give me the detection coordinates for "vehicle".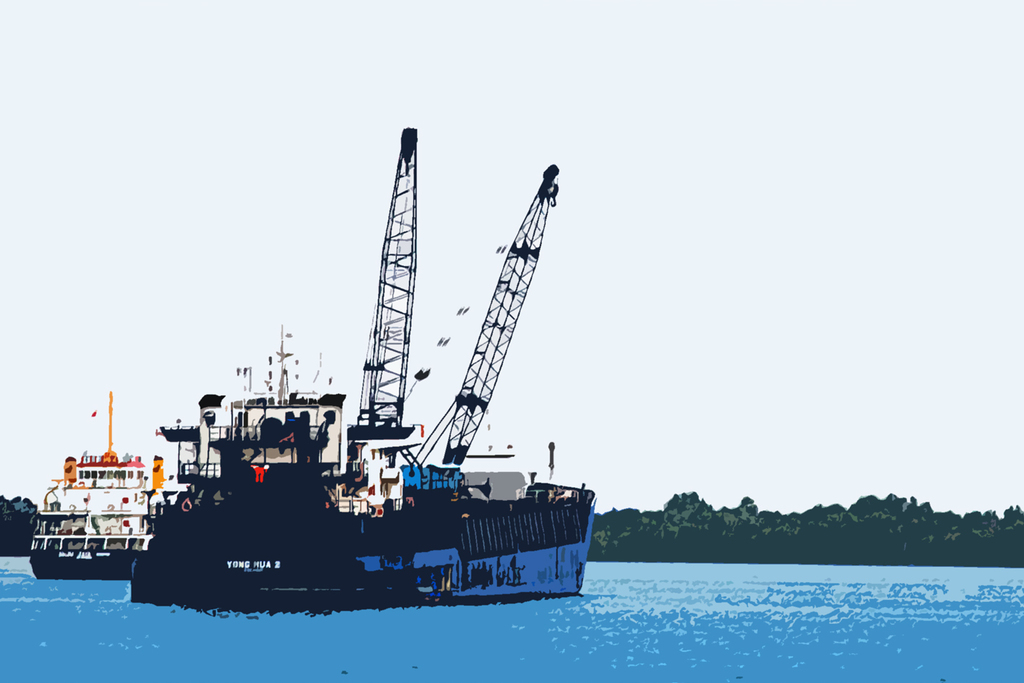
(x1=35, y1=436, x2=173, y2=585).
